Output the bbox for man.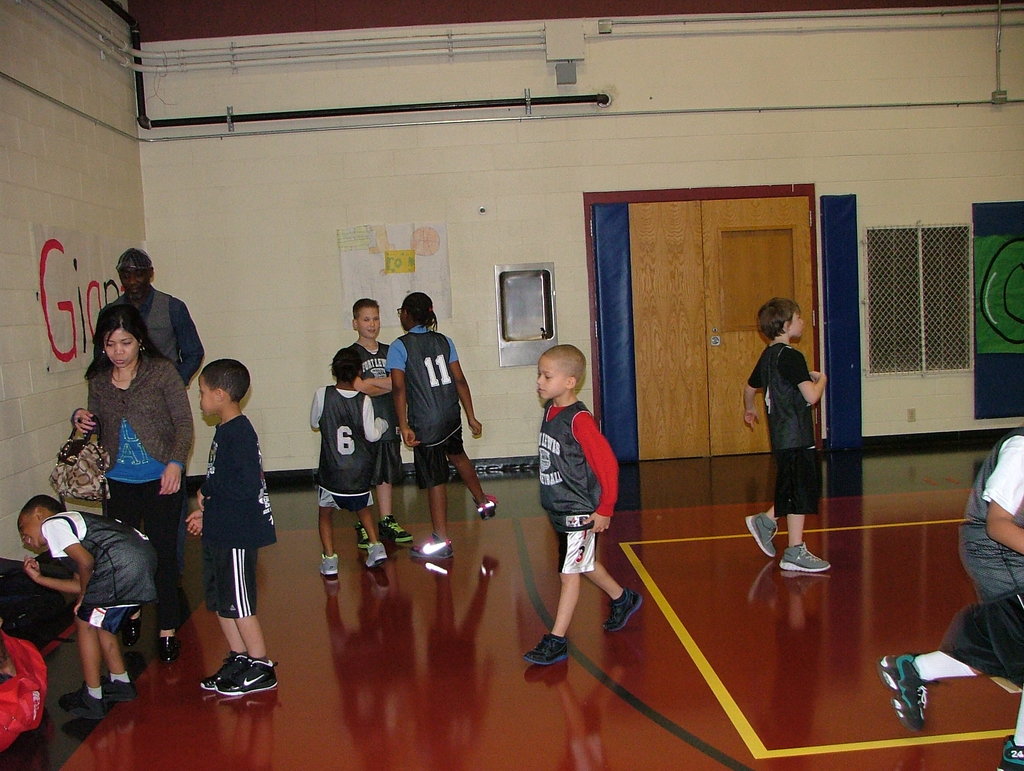
left=93, top=241, right=212, bottom=385.
